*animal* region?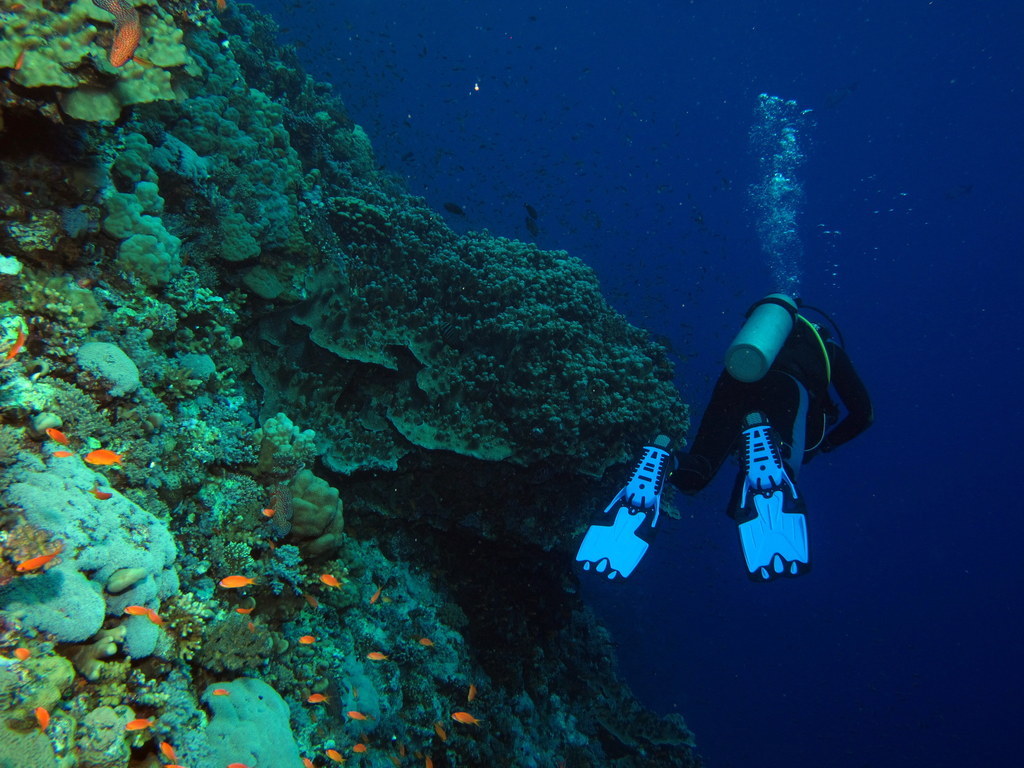
x1=448, y1=707, x2=484, y2=726
